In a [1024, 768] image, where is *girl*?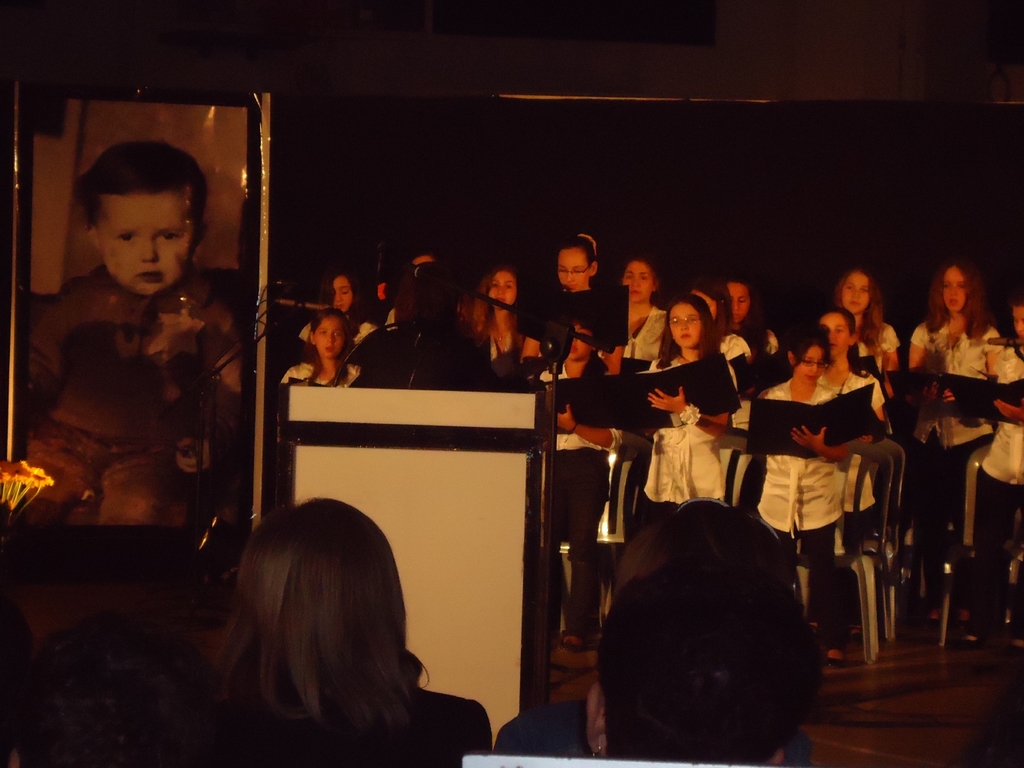
x1=474 y1=265 x2=537 y2=375.
